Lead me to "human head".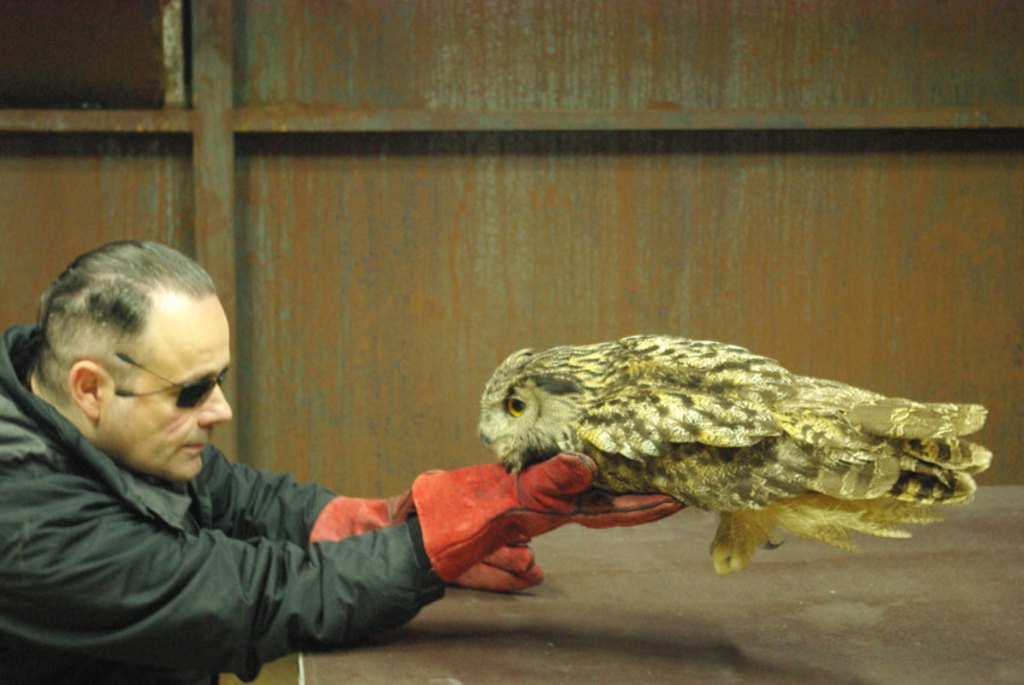
Lead to (left=40, top=242, right=236, bottom=483).
